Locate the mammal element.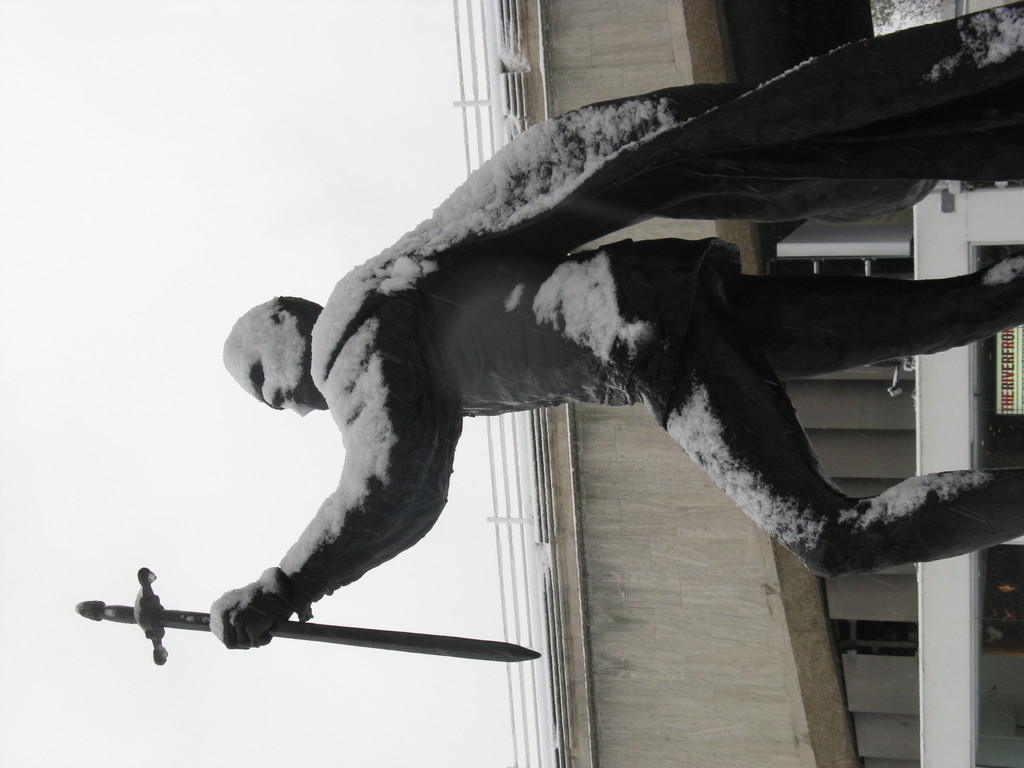
Element bbox: bbox=[247, 201, 989, 628].
